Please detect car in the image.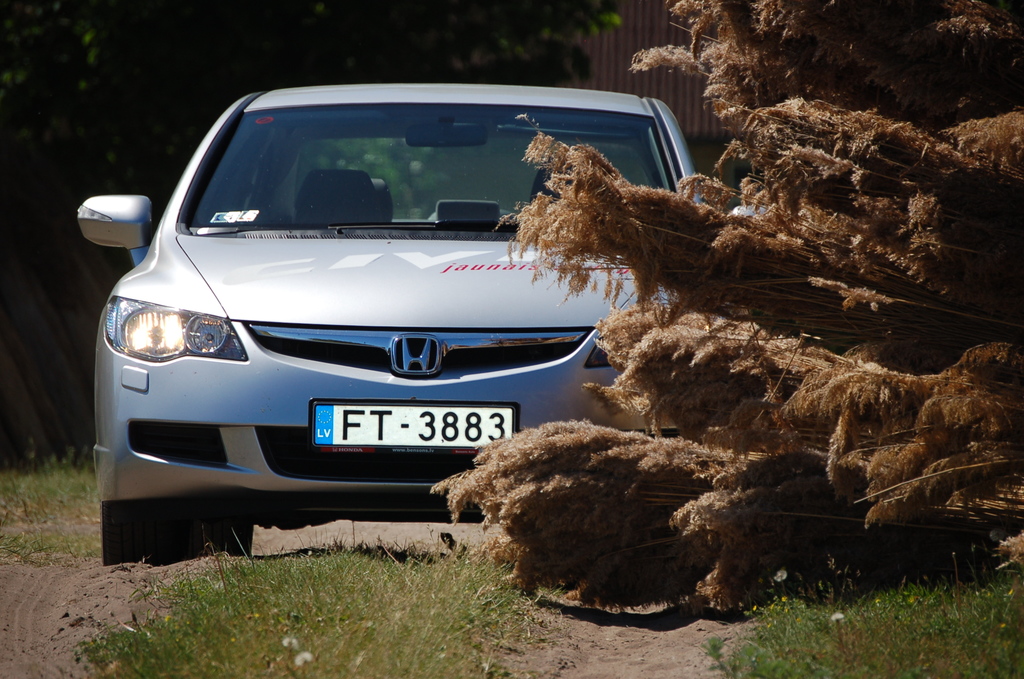
locate(59, 87, 708, 539).
